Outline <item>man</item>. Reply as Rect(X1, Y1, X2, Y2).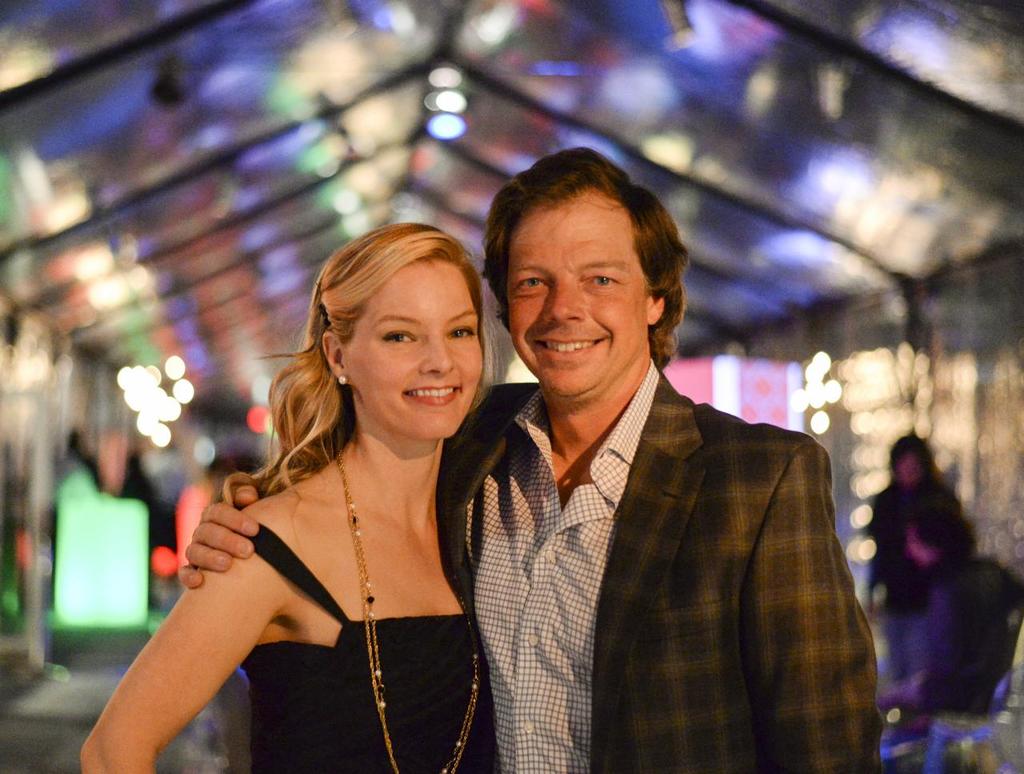
Rect(874, 429, 1005, 707).
